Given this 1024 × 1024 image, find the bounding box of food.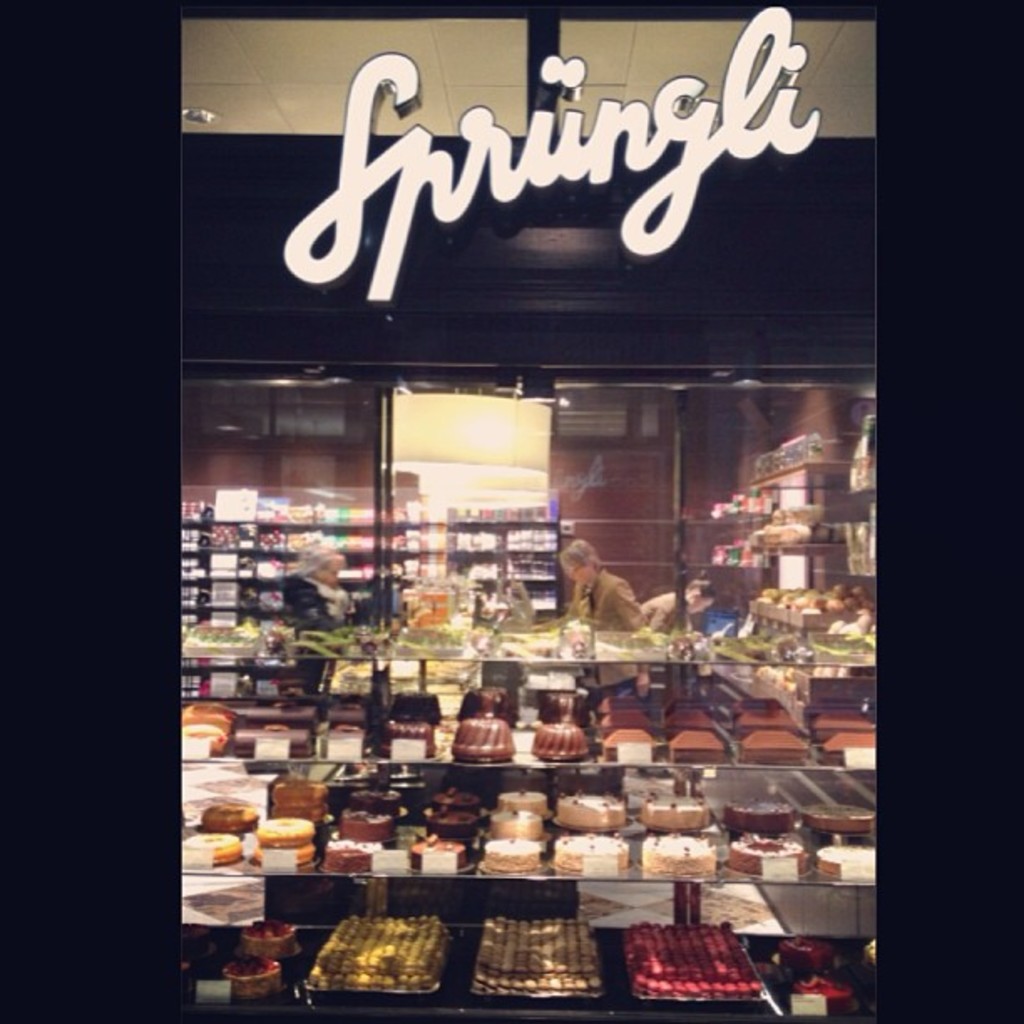
locate(552, 832, 631, 873).
